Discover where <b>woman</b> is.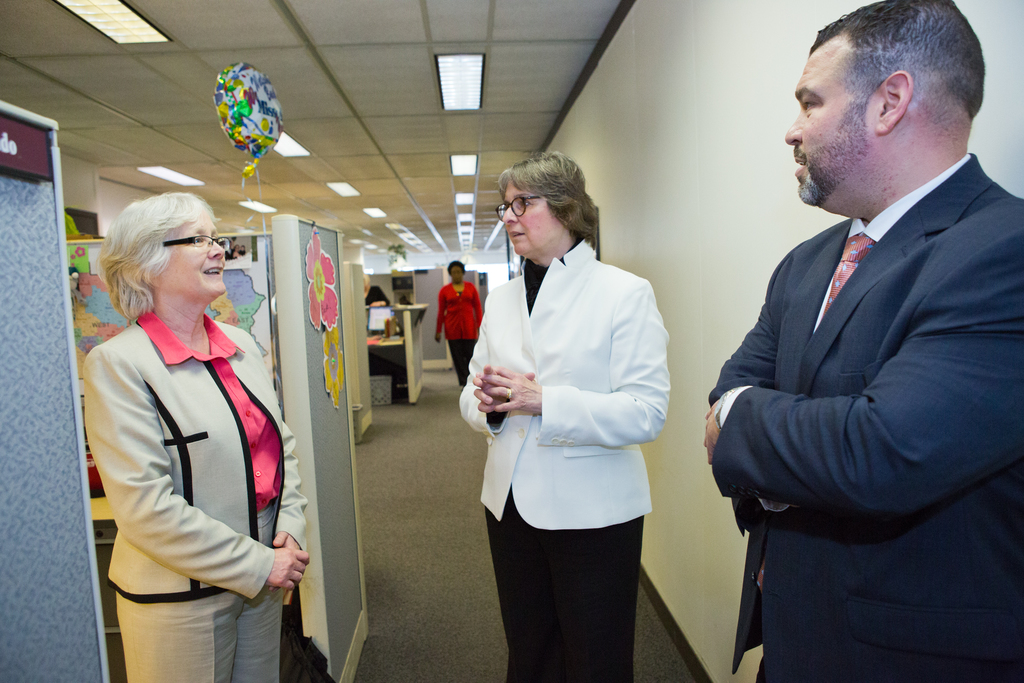
Discovered at crop(460, 152, 664, 682).
